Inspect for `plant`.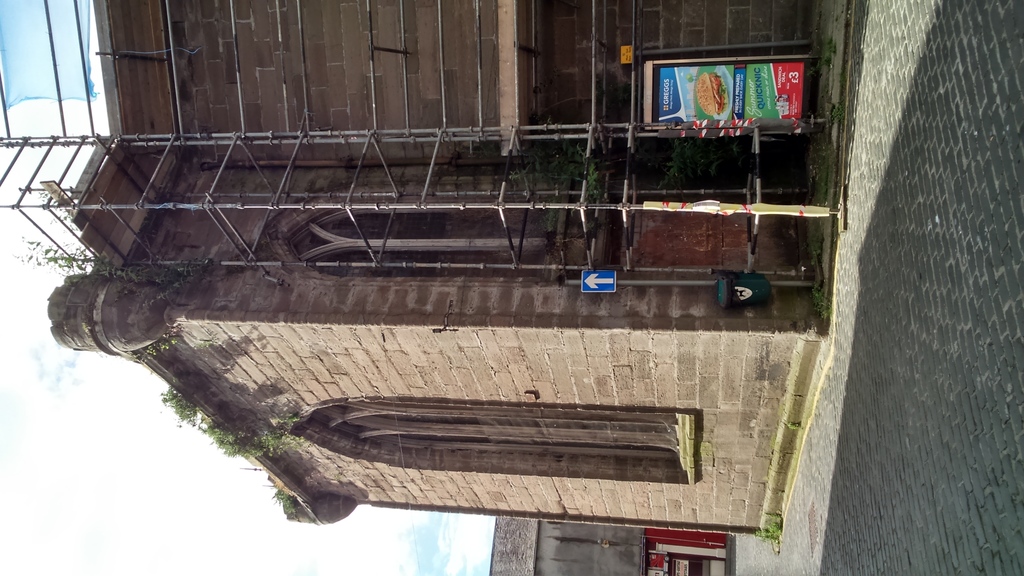
Inspection: bbox(126, 335, 171, 375).
